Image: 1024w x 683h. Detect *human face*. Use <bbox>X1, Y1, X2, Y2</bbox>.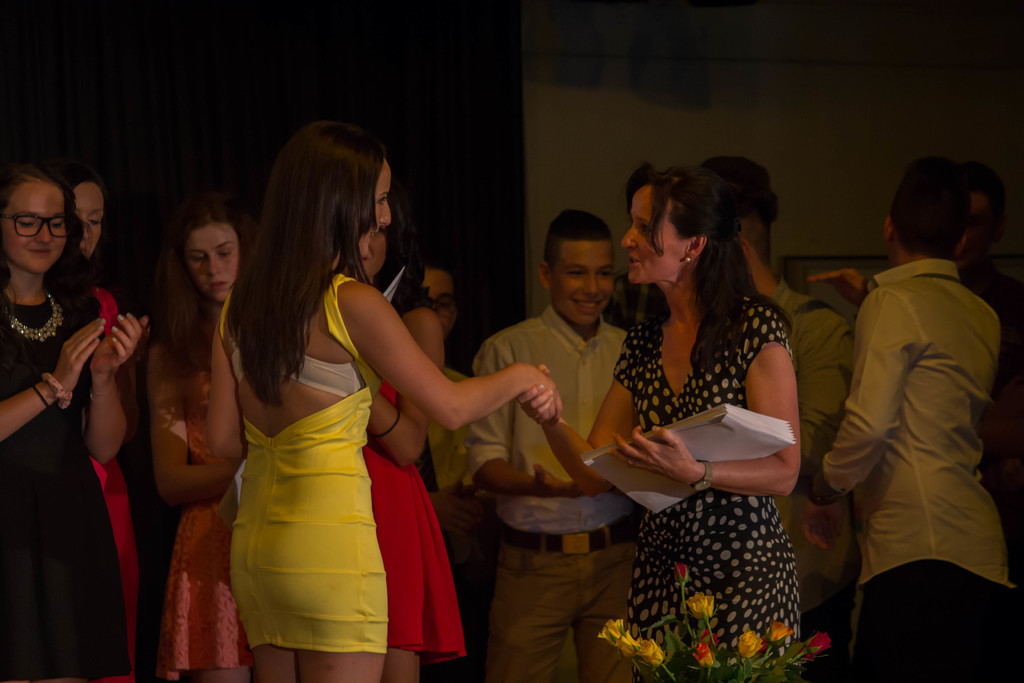
<bbox>360, 229, 386, 283</bbox>.
